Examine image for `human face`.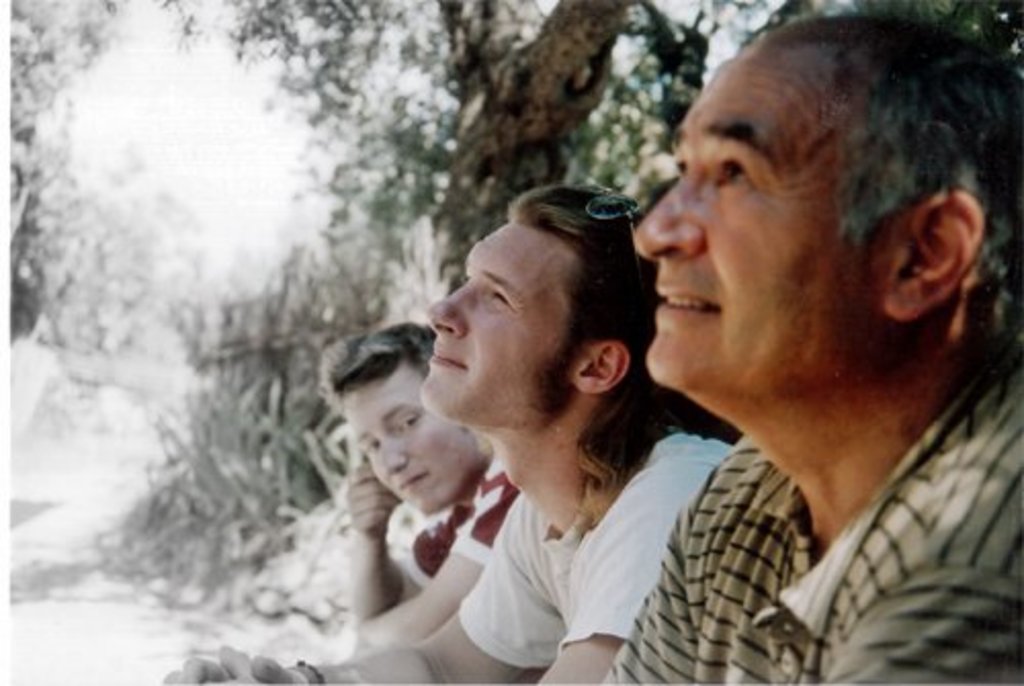
Examination result: BBox(338, 365, 477, 512).
